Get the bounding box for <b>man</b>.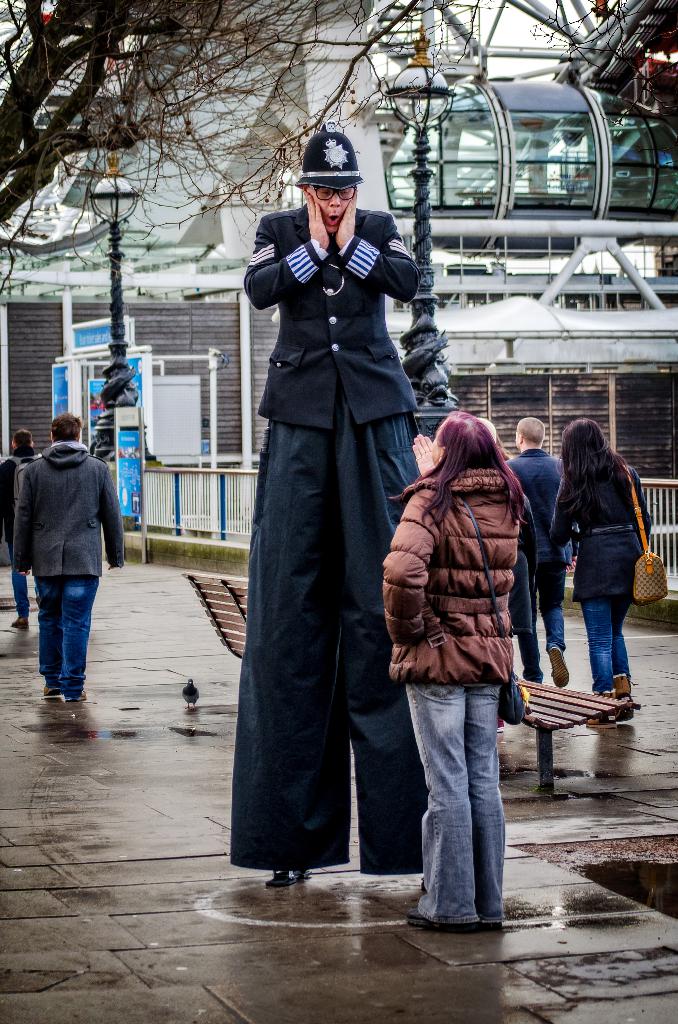
10 403 120 712.
